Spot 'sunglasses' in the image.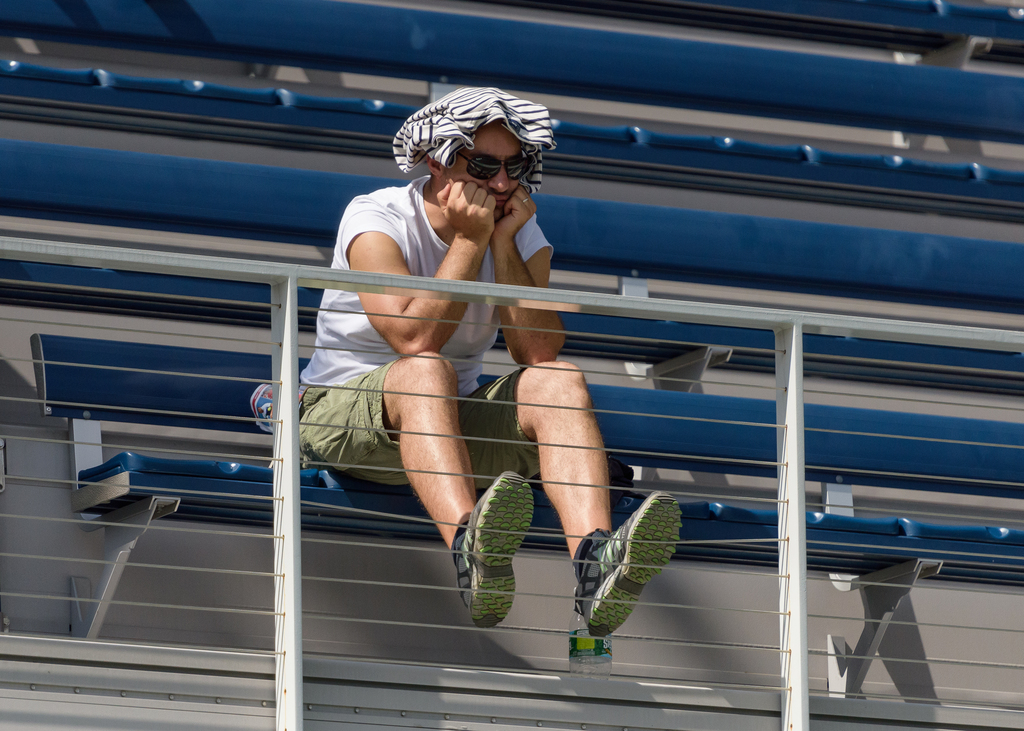
'sunglasses' found at x1=452, y1=151, x2=540, y2=184.
